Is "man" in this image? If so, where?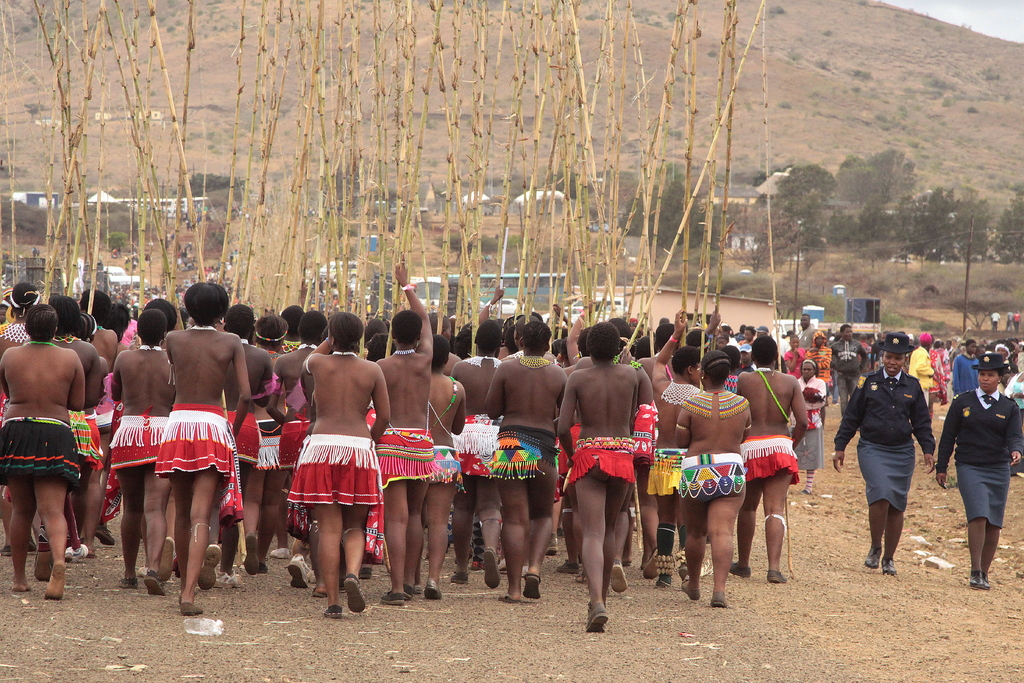
Yes, at <region>830, 327, 868, 411</region>.
